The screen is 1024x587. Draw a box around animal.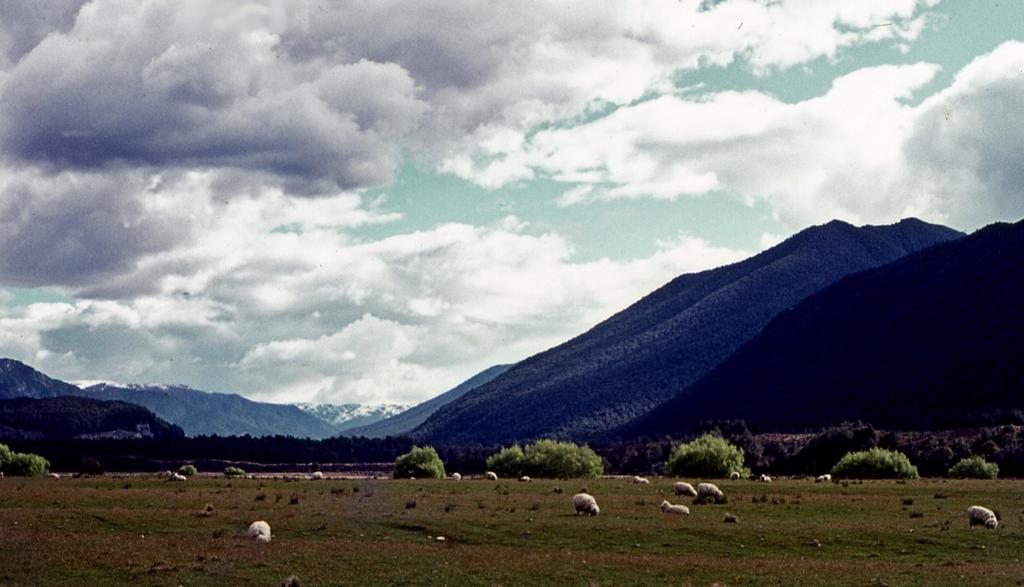
x1=817 y1=471 x2=833 y2=483.
